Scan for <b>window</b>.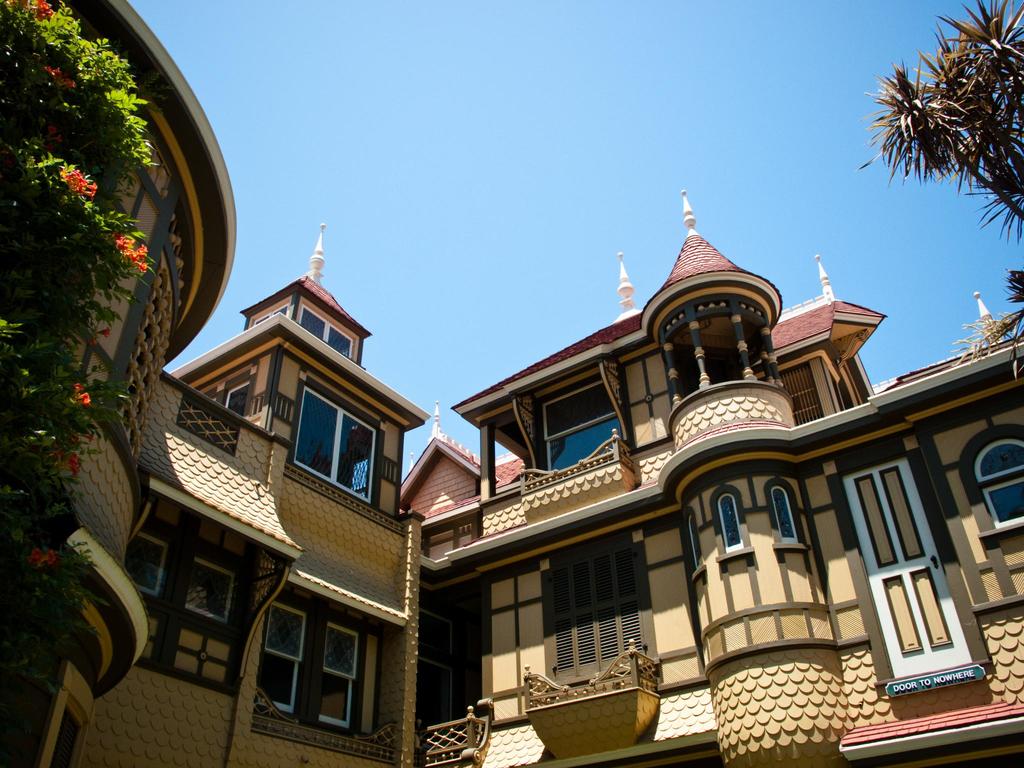
Scan result: [left=771, top=483, right=795, bottom=541].
